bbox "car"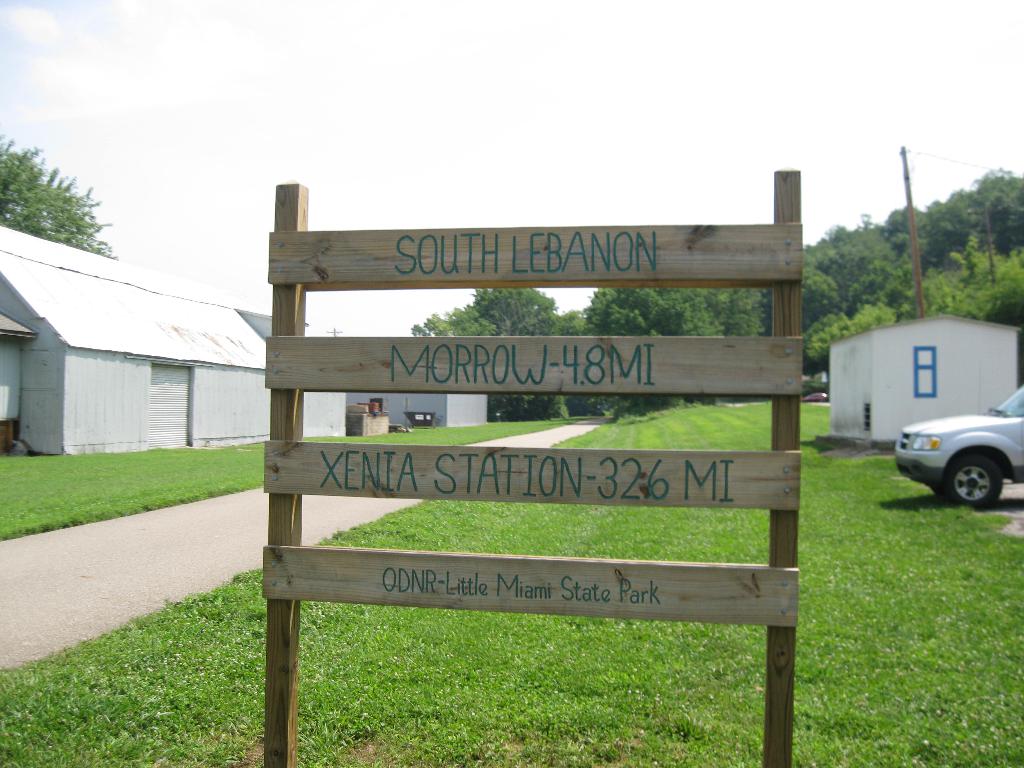
Rect(898, 396, 1016, 513)
